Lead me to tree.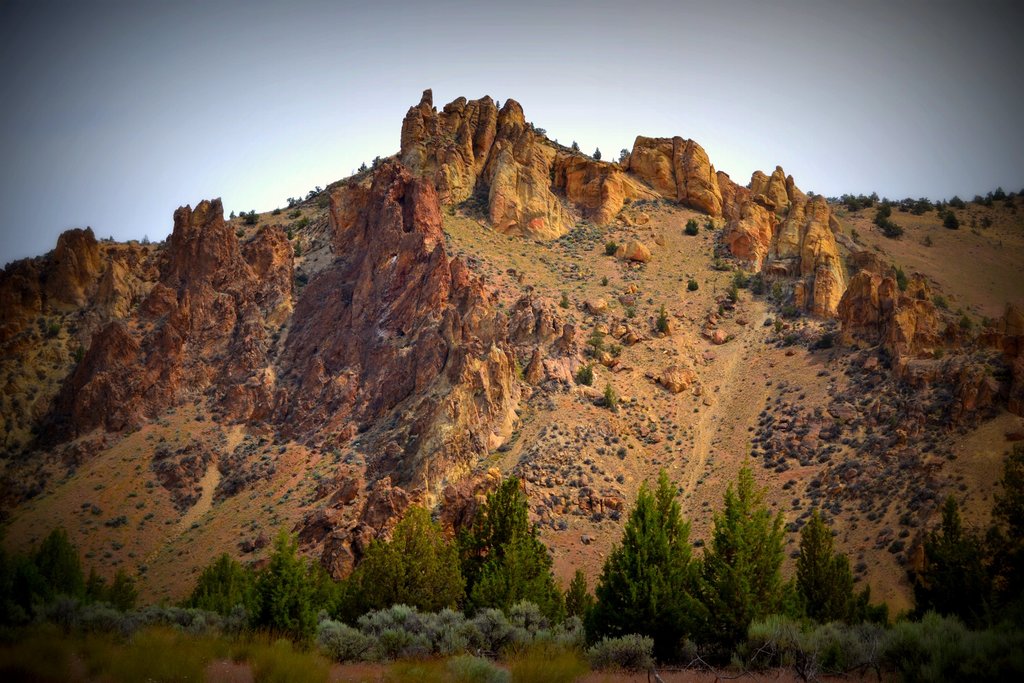
Lead to <region>569, 142, 584, 151</region>.
